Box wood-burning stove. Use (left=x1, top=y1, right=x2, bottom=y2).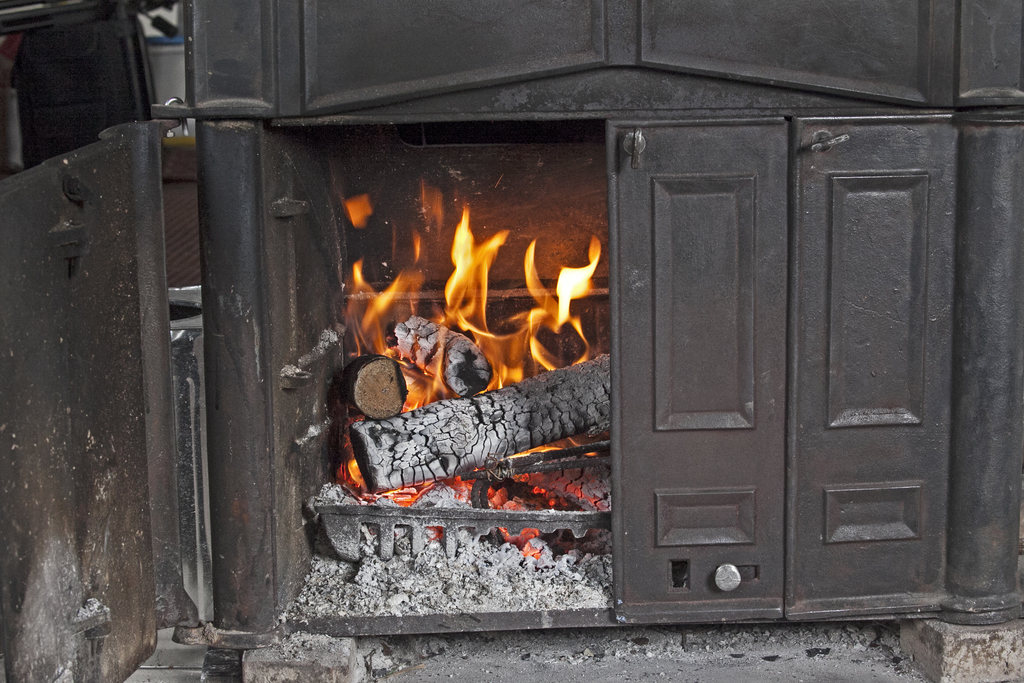
(left=0, top=0, right=1023, bottom=682).
